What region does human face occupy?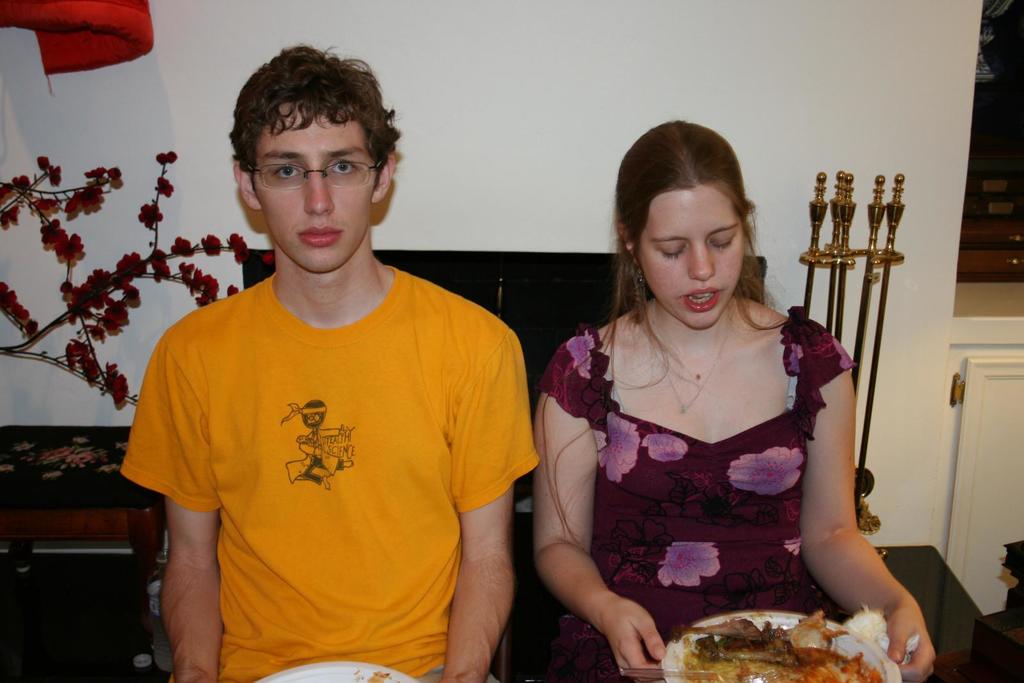
box=[249, 94, 374, 271].
